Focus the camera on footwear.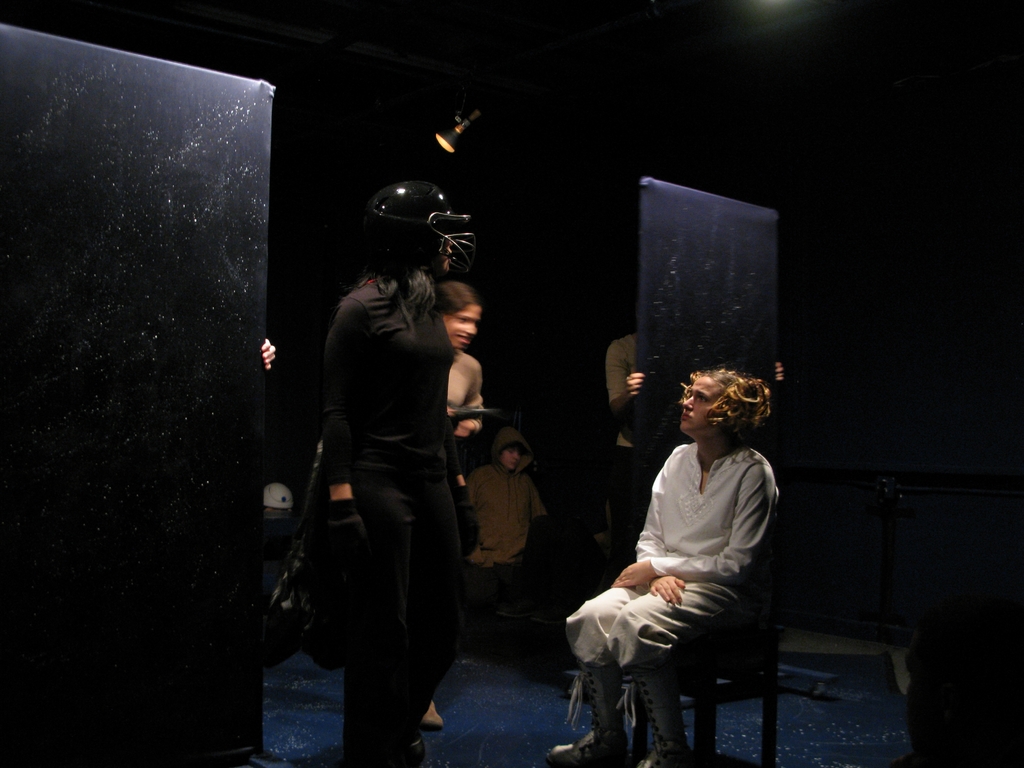
Focus region: <region>555, 666, 616, 767</region>.
